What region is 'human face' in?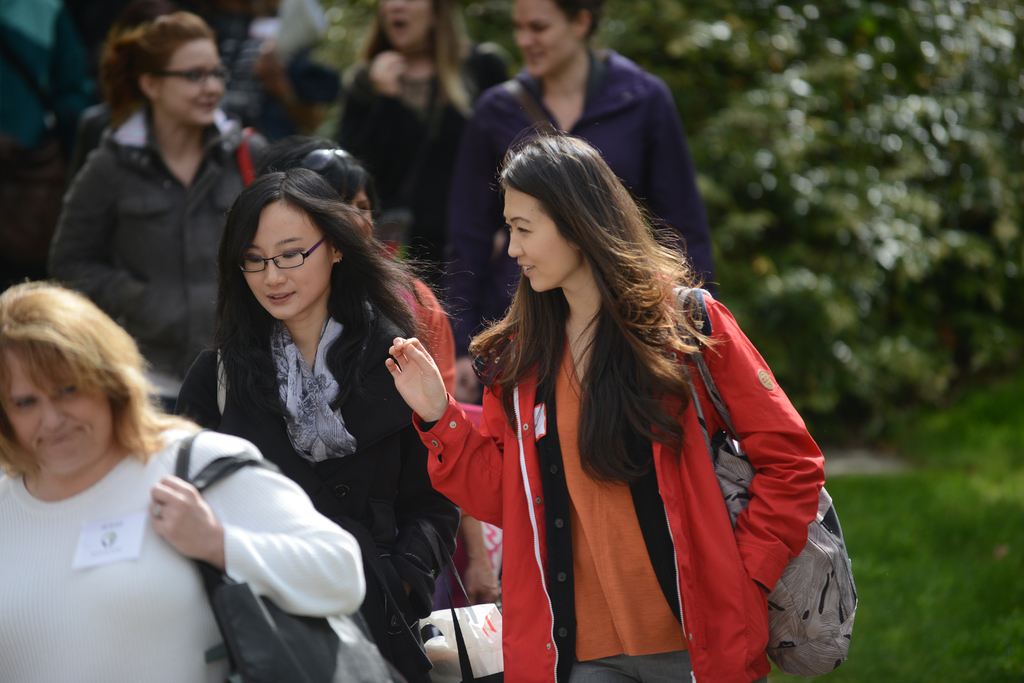
(left=235, top=202, right=336, bottom=312).
